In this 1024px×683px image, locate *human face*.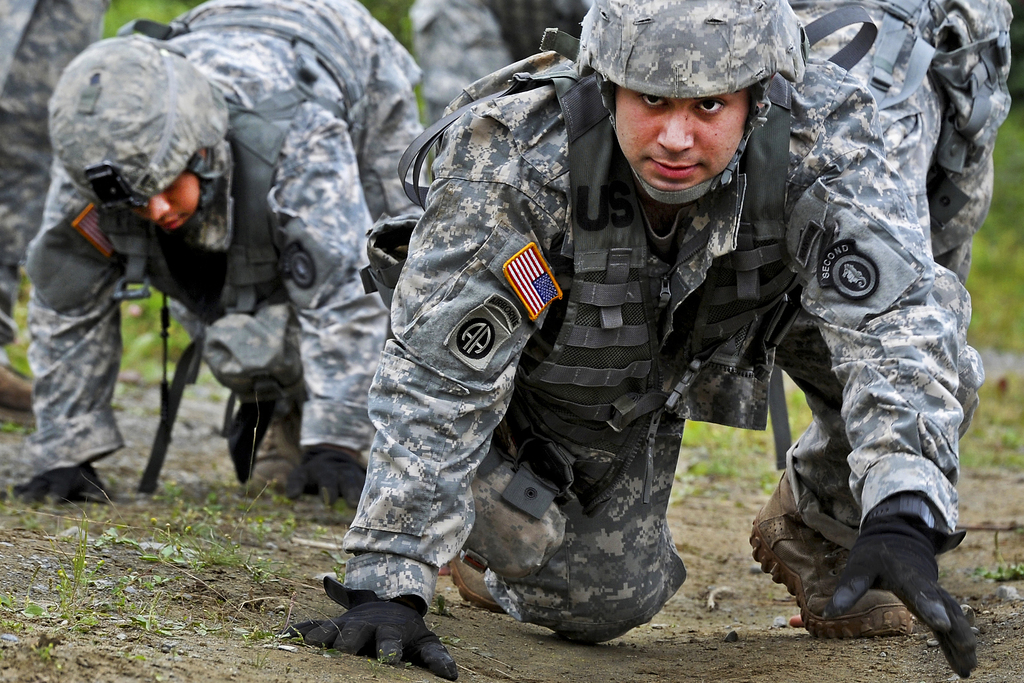
Bounding box: BBox(115, 161, 204, 247).
